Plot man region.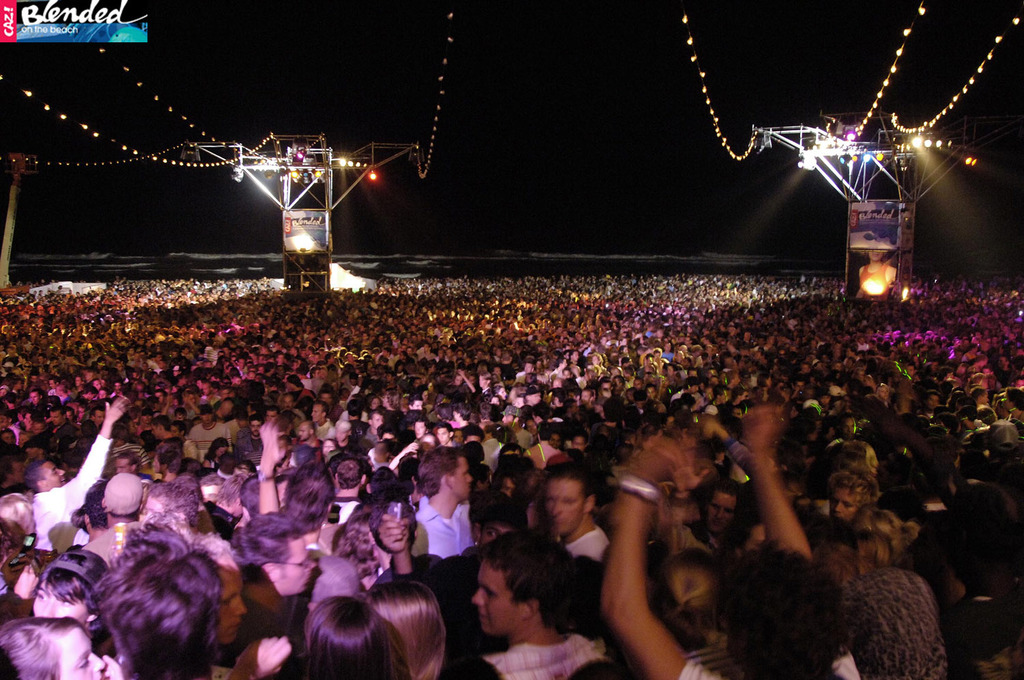
Plotted at 443,538,611,679.
